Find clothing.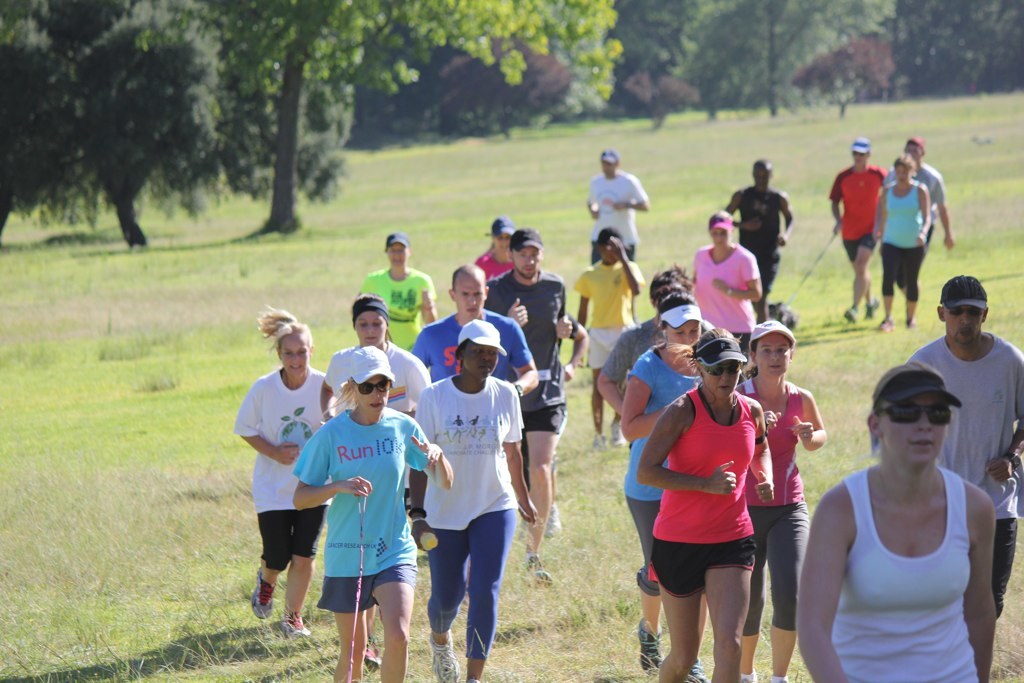
(602,311,717,392).
